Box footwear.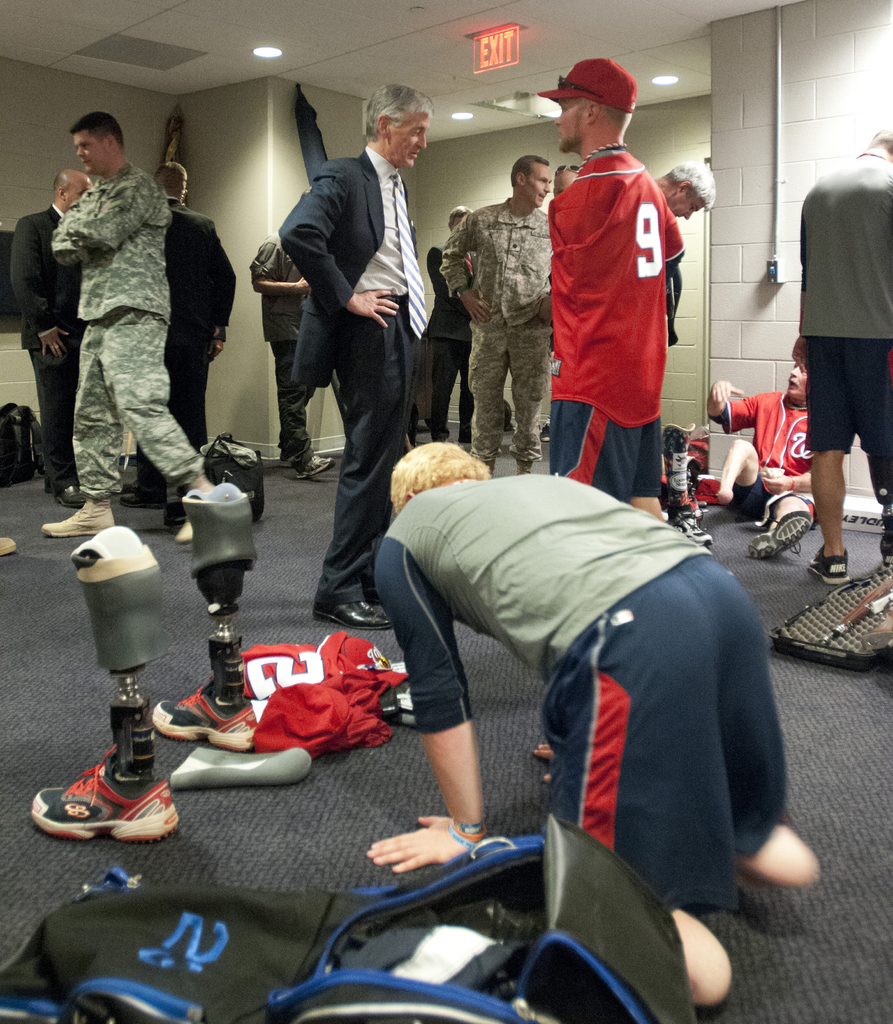
877,534,892,564.
